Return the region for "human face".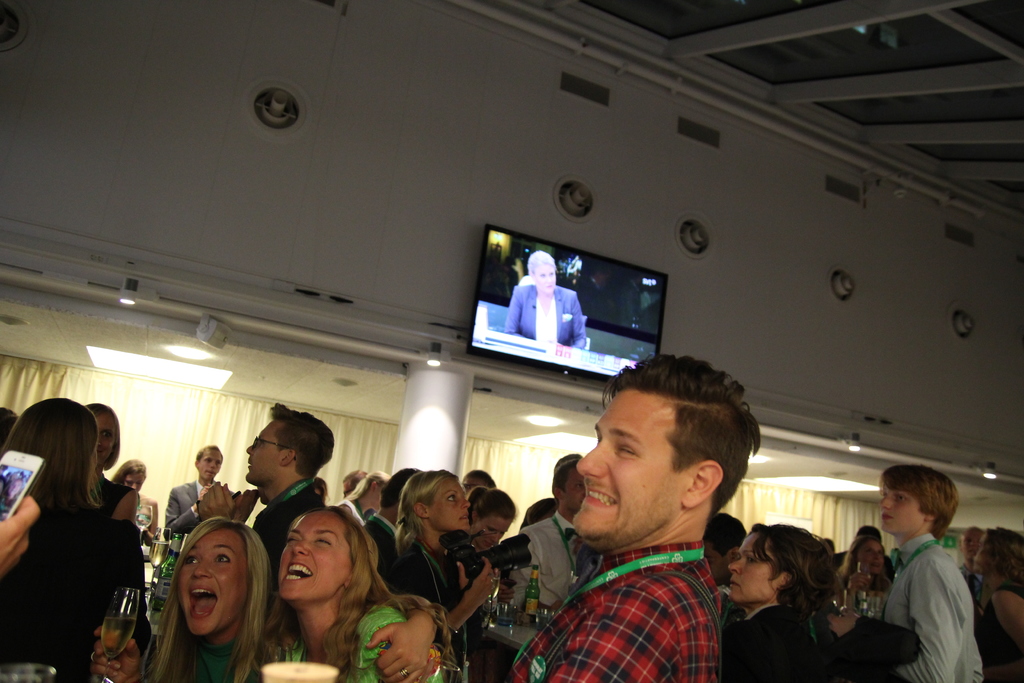
x1=428, y1=476, x2=468, y2=529.
